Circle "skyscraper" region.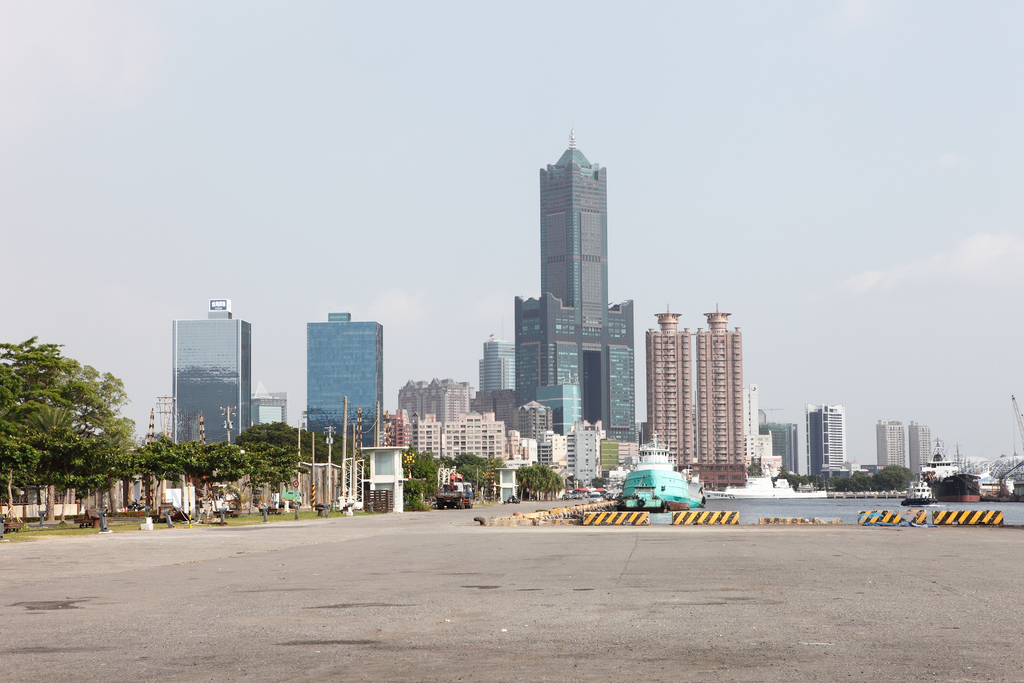
Region: <bbox>643, 304, 744, 497</bbox>.
